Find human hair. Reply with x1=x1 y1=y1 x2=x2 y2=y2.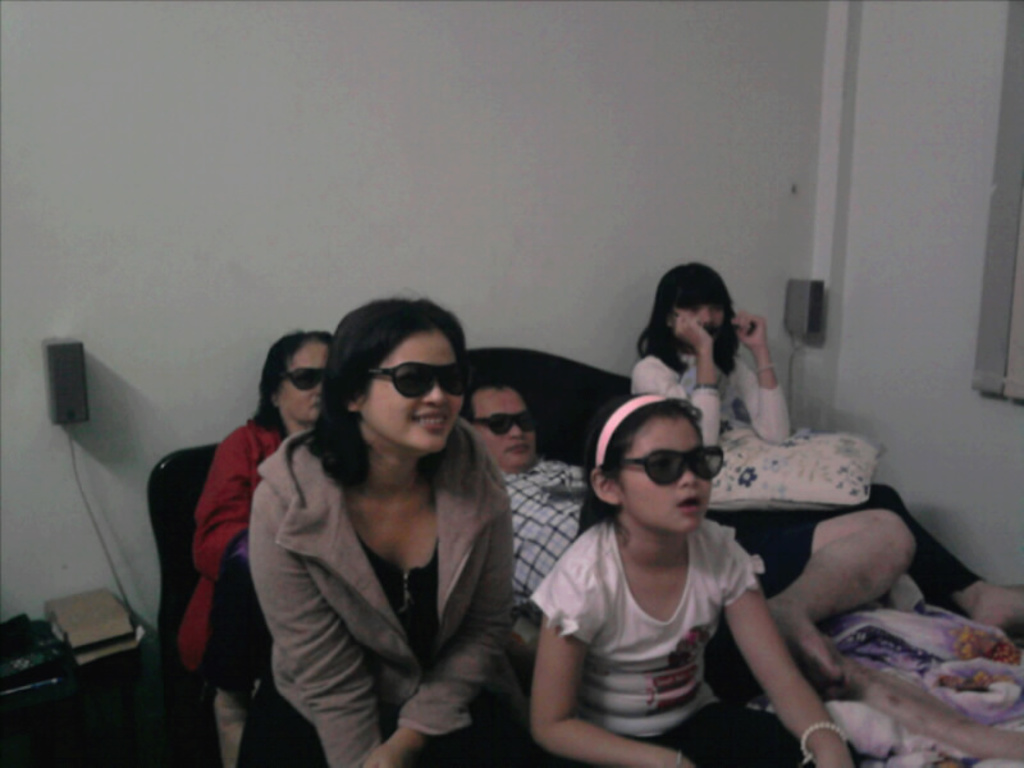
x1=634 y1=261 x2=746 y2=384.
